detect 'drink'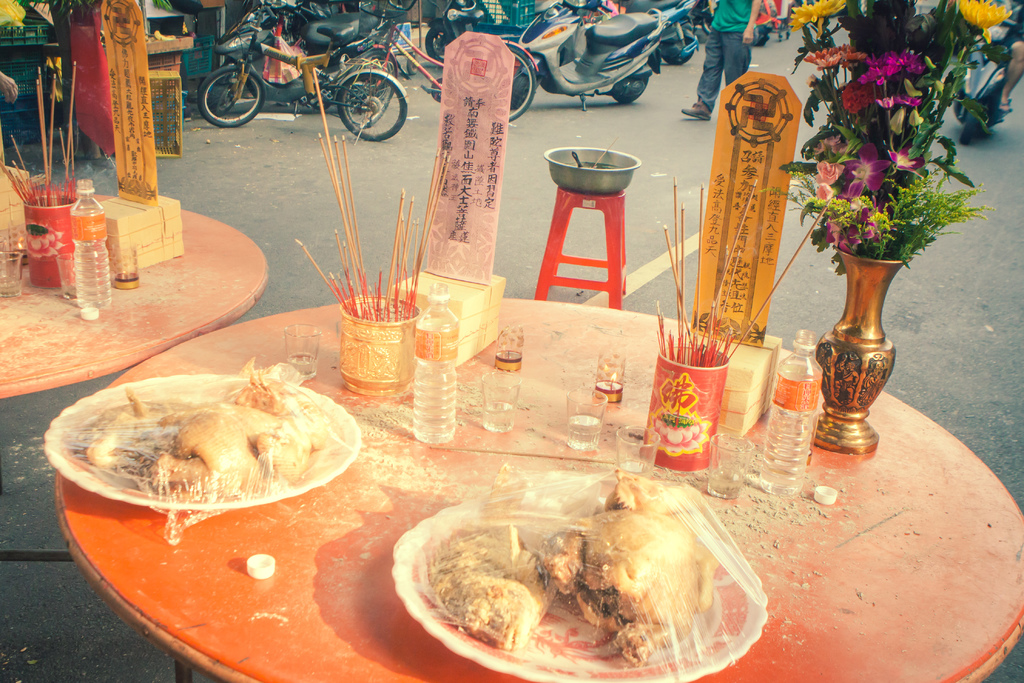
(1,279,21,291)
